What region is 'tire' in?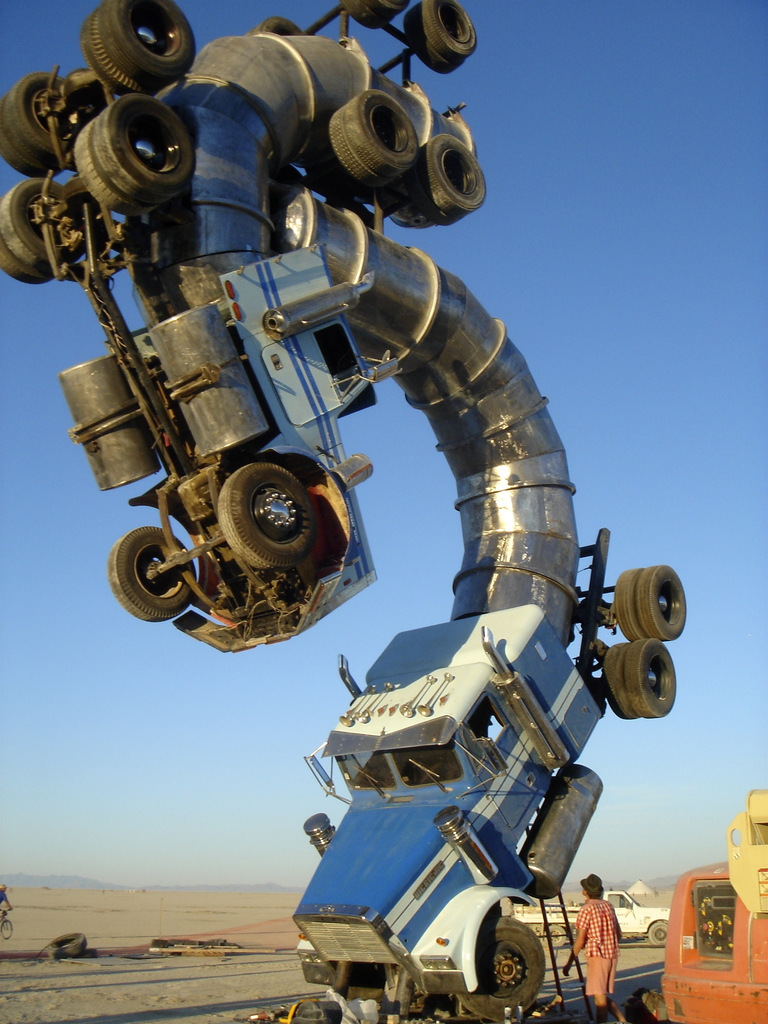
crop(252, 18, 308, 42).
